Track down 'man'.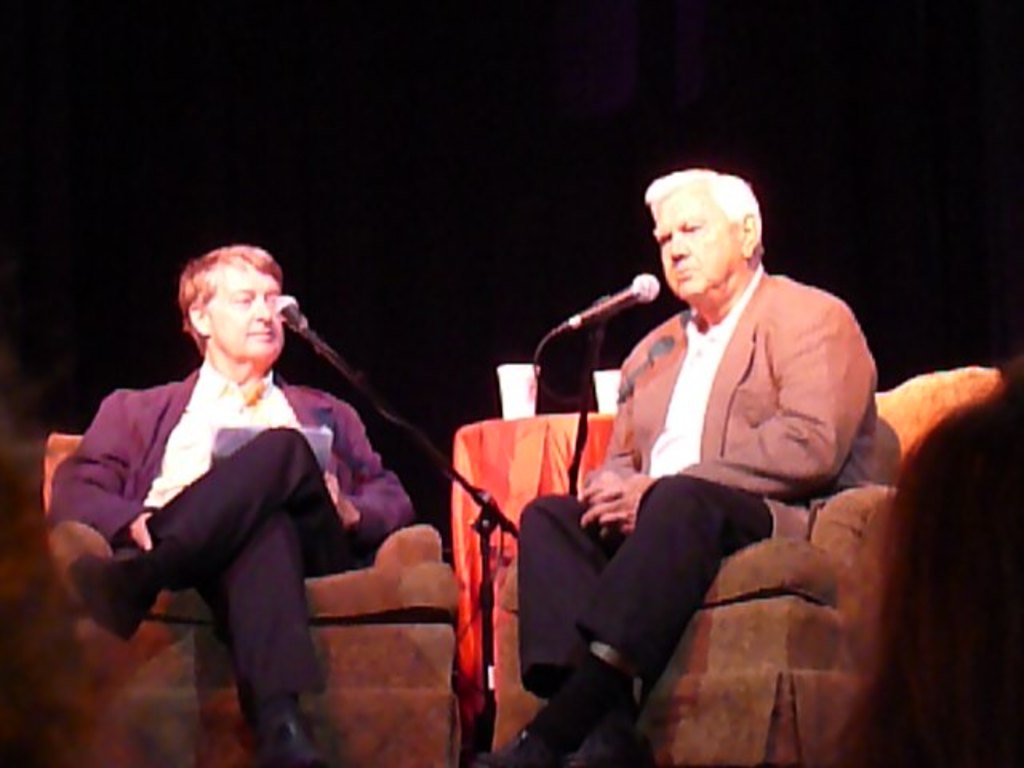
Tracked to box(461, 160, 960, 736).
